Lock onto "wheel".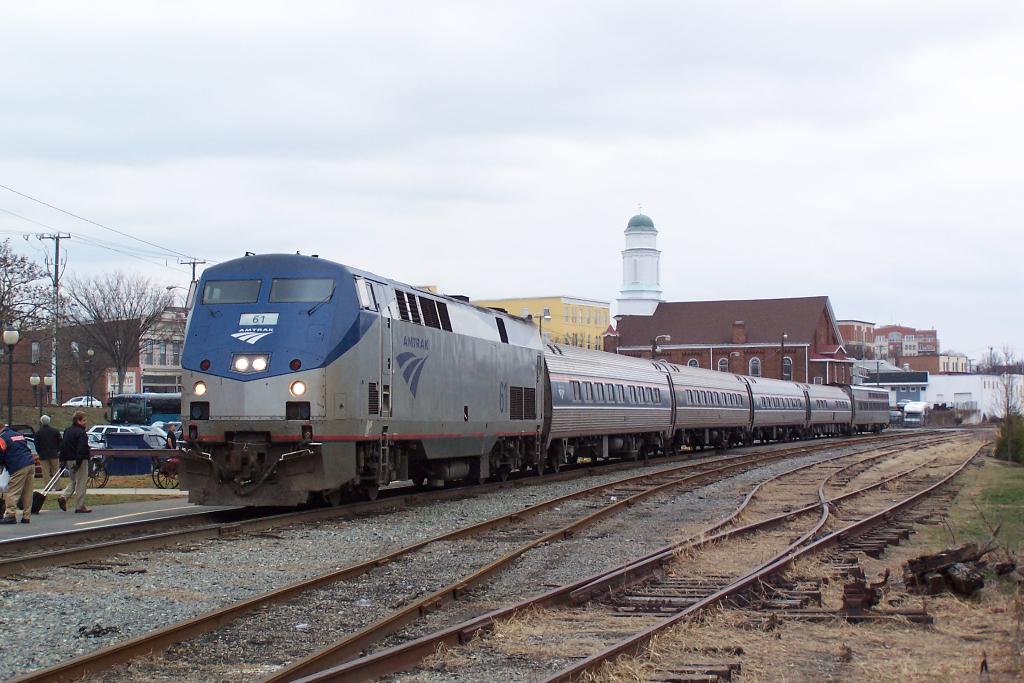
Locked: bbox=[550, 457, 560, 473].
